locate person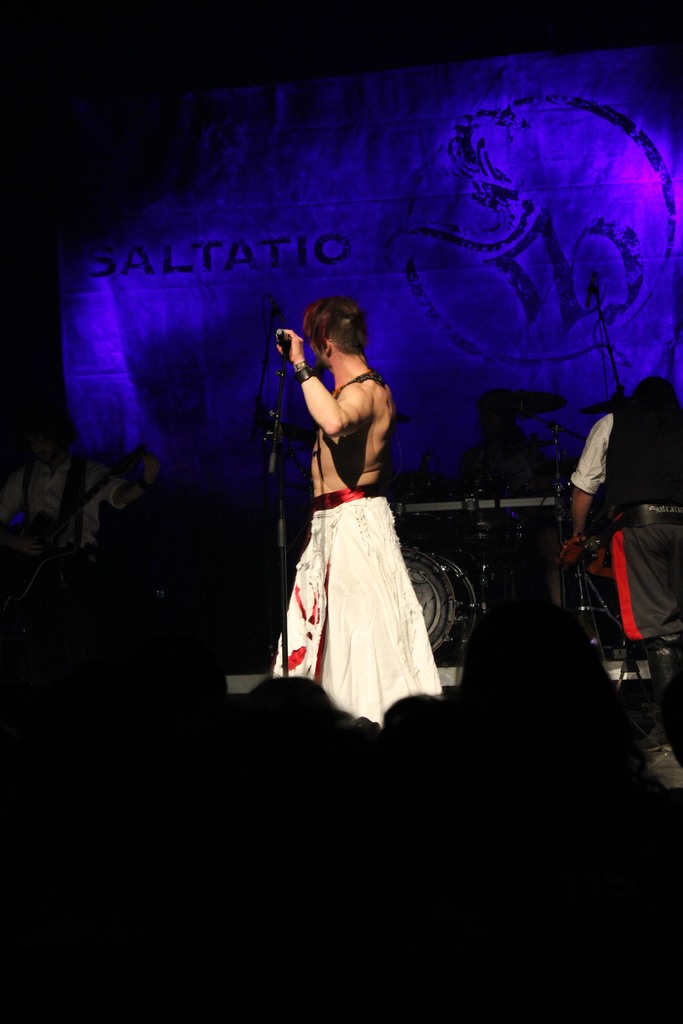
(left=562, top=375, right=682, bottom=569)
